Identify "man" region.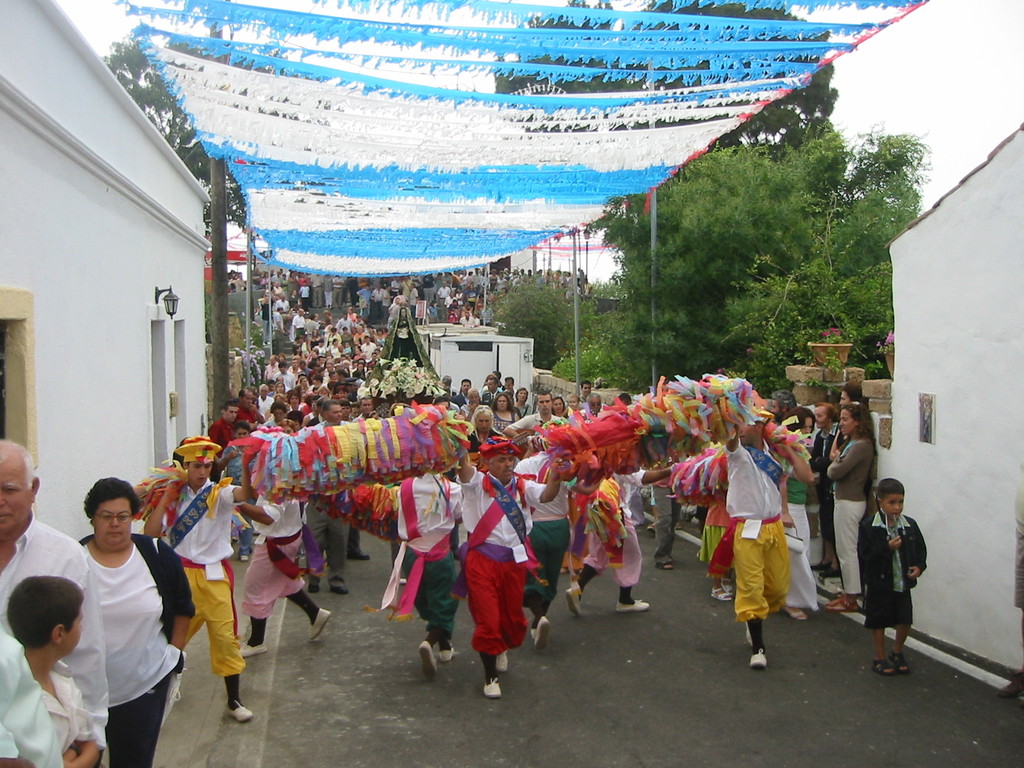
Region: bbox=(460, 312, 475, 325).
